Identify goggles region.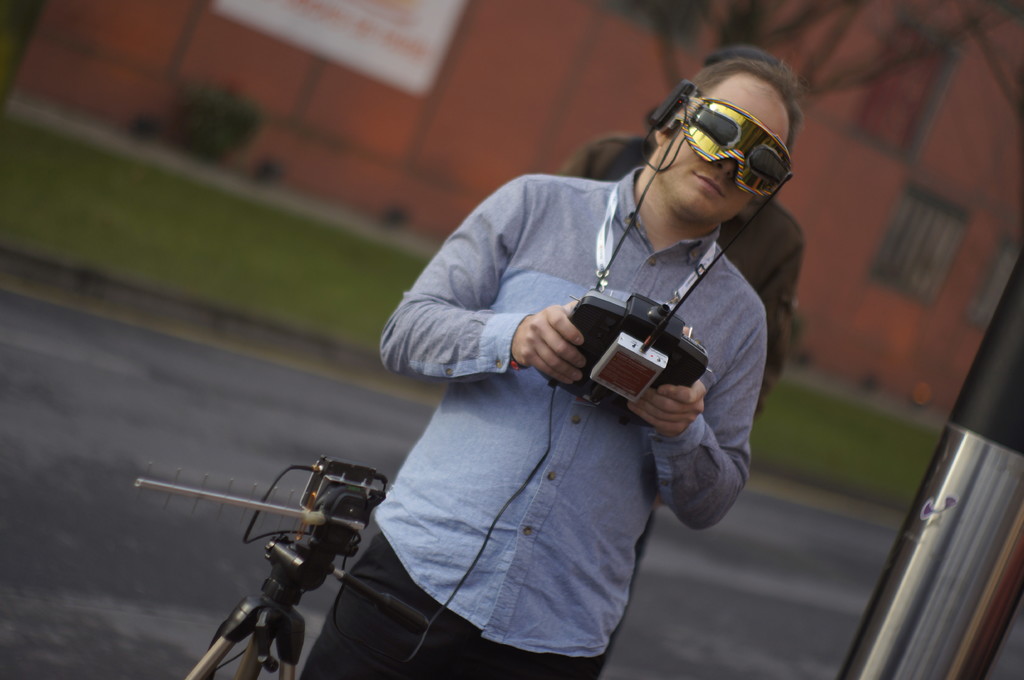
Region: bbox(644, 92, 803, 198).
